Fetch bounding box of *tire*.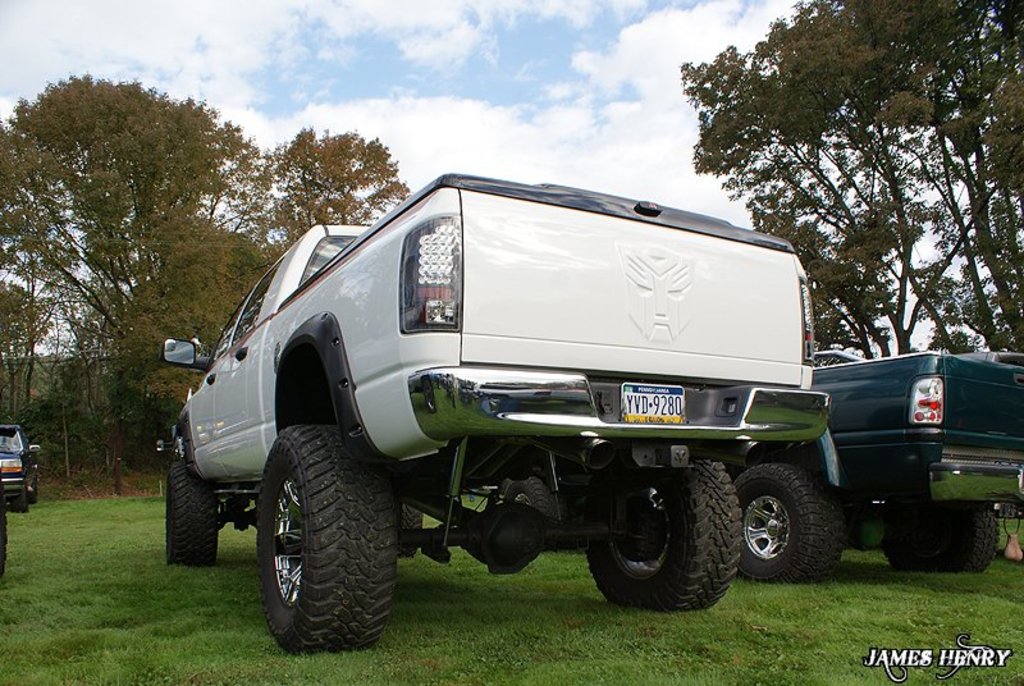
Bbox: bbox=[731, 454, 845, 595].
